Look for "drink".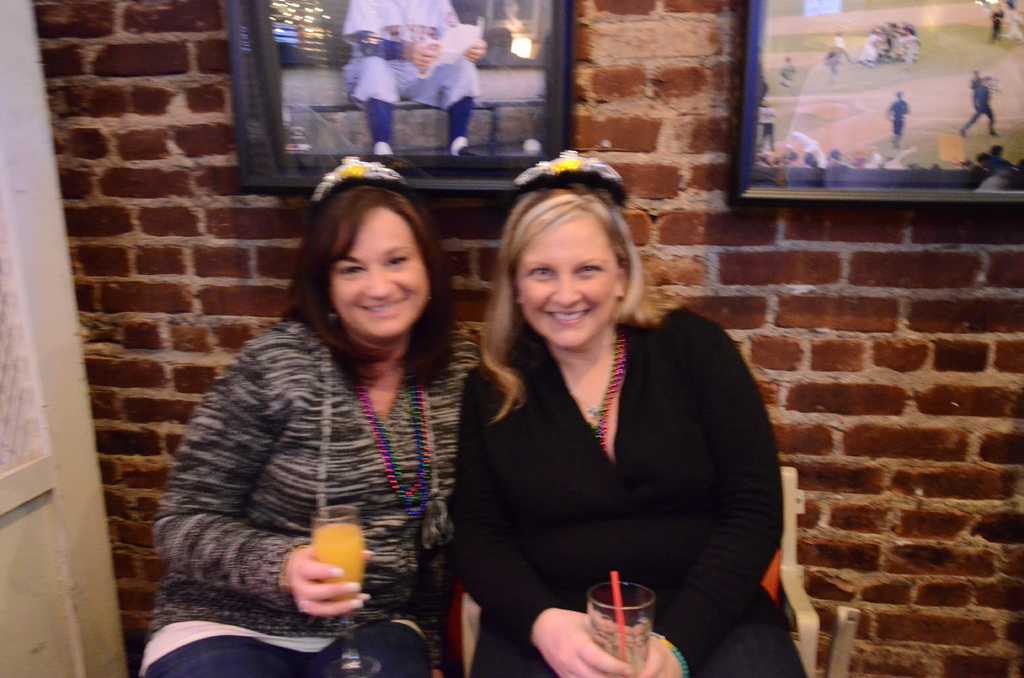
Found: bbox=(315, 522, 366, 598).
